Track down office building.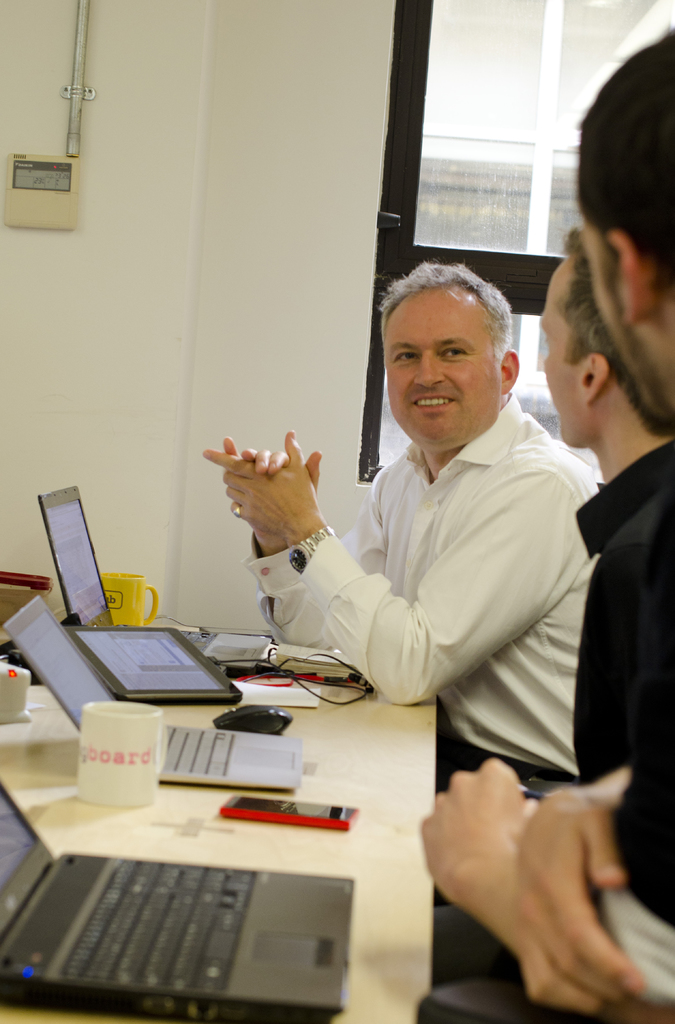
Tracked to detection(0, 0, 674, 1023).
